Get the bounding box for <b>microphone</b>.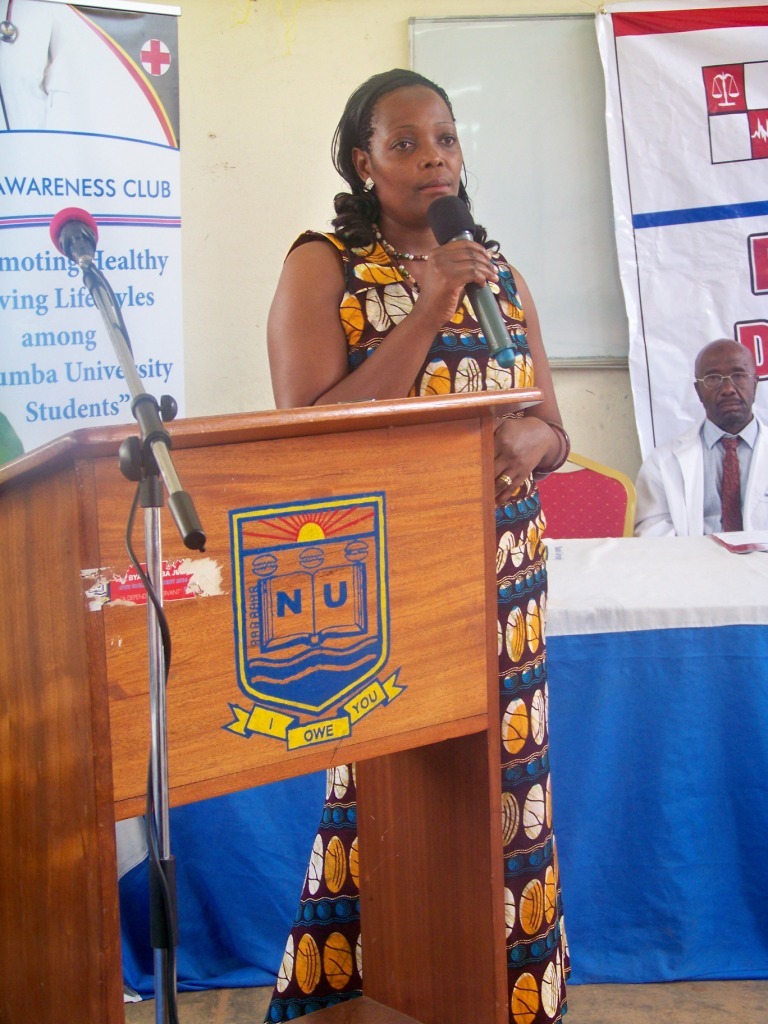
l=422, t=186, r=532, b=374.
